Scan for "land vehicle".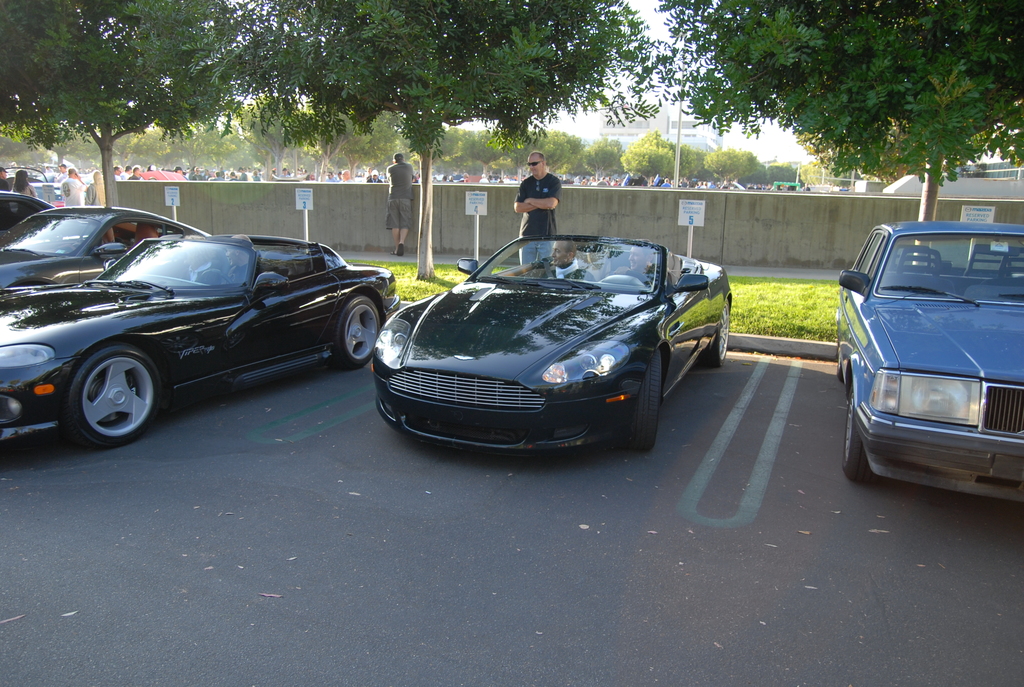
Scan result: bbox=(364, 203, 759, 446).
